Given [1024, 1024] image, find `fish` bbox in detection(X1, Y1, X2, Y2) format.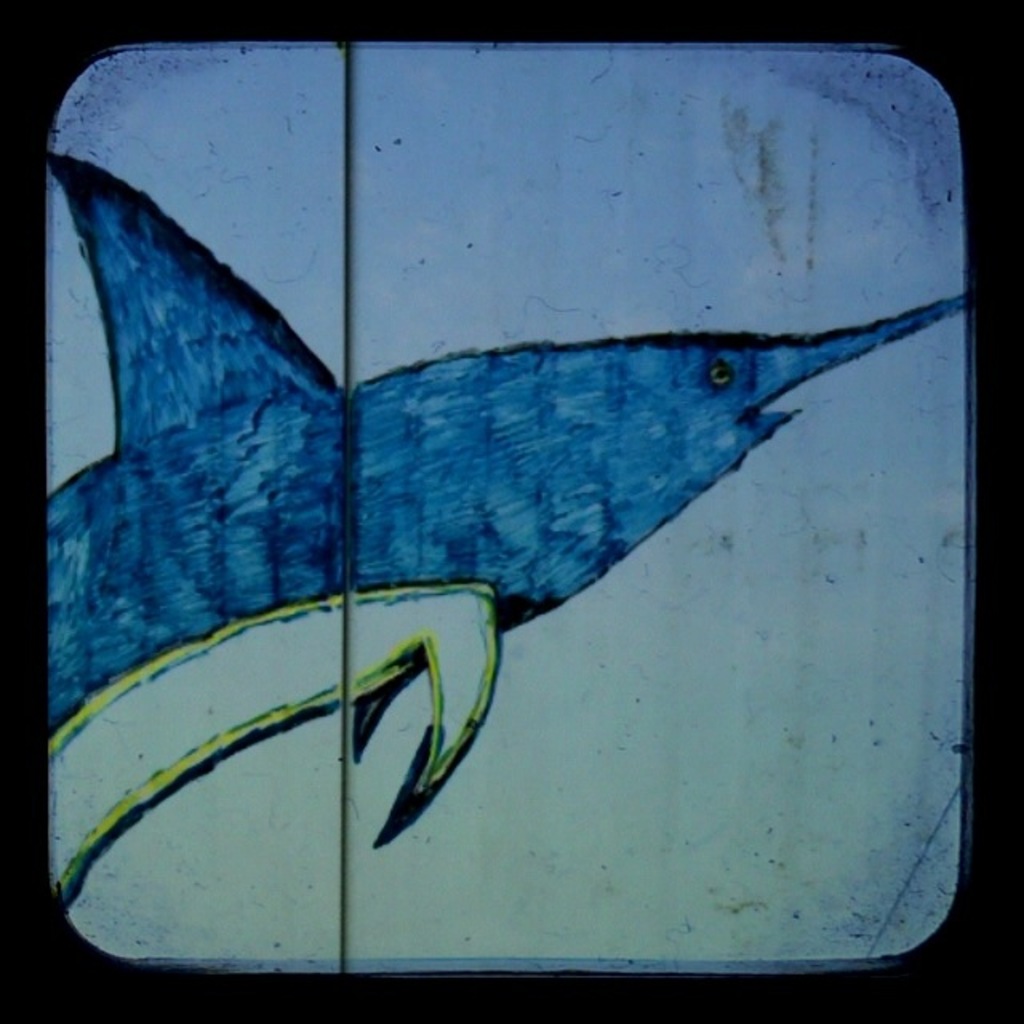
detection(0, 122, 941, 971).
